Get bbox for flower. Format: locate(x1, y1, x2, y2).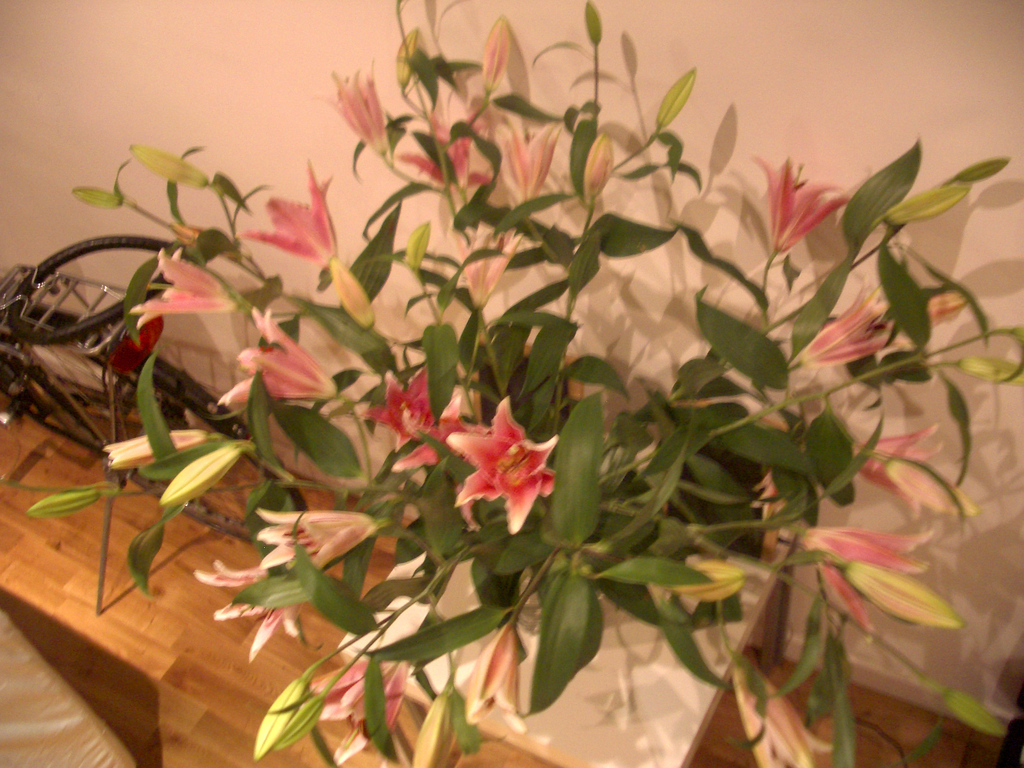
locate(365, 372, 445, 449).
